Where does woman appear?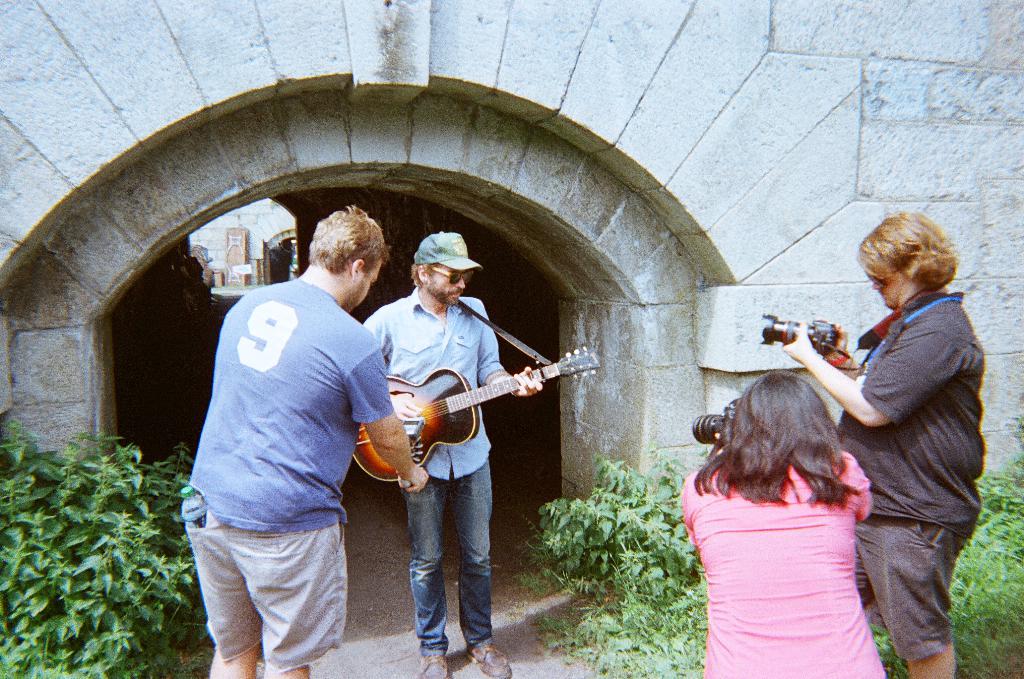
Appears at l=685, t=360, r=903, b=671.
